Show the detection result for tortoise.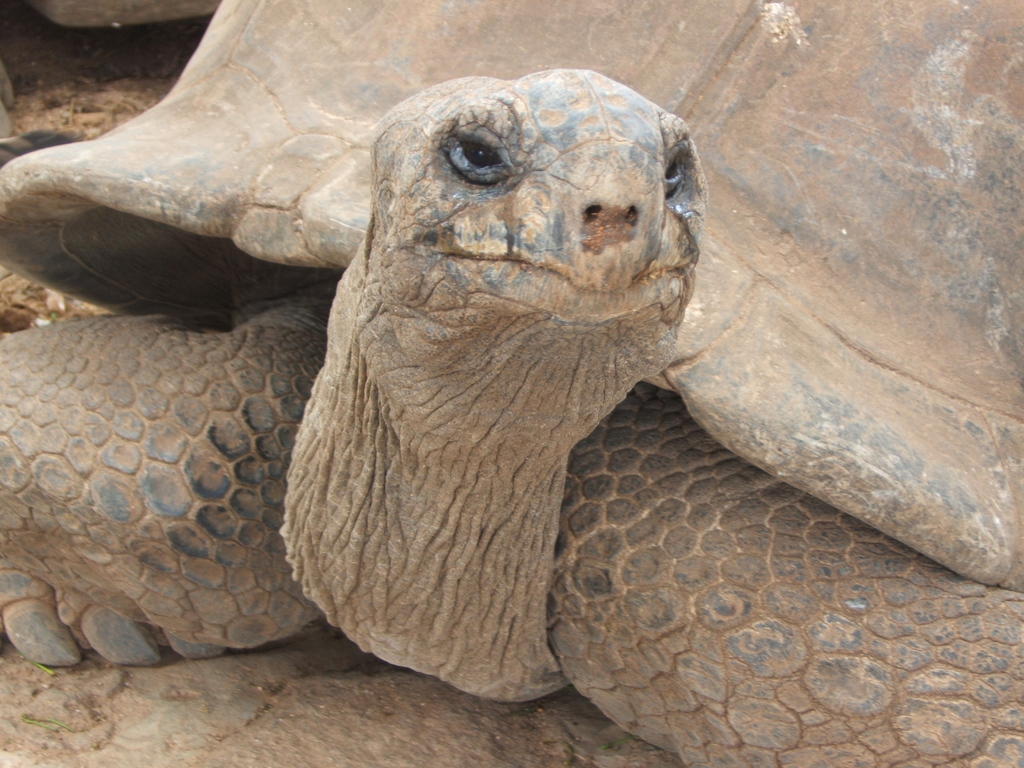
0,0,1023,767.
